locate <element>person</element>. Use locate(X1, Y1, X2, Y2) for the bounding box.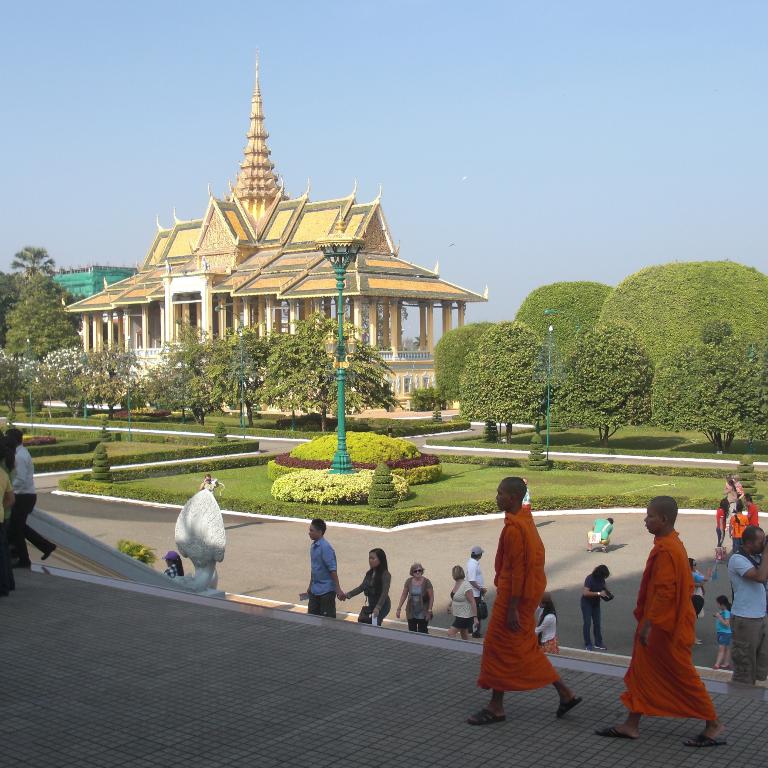
locate(711, 592, 736, 666).
